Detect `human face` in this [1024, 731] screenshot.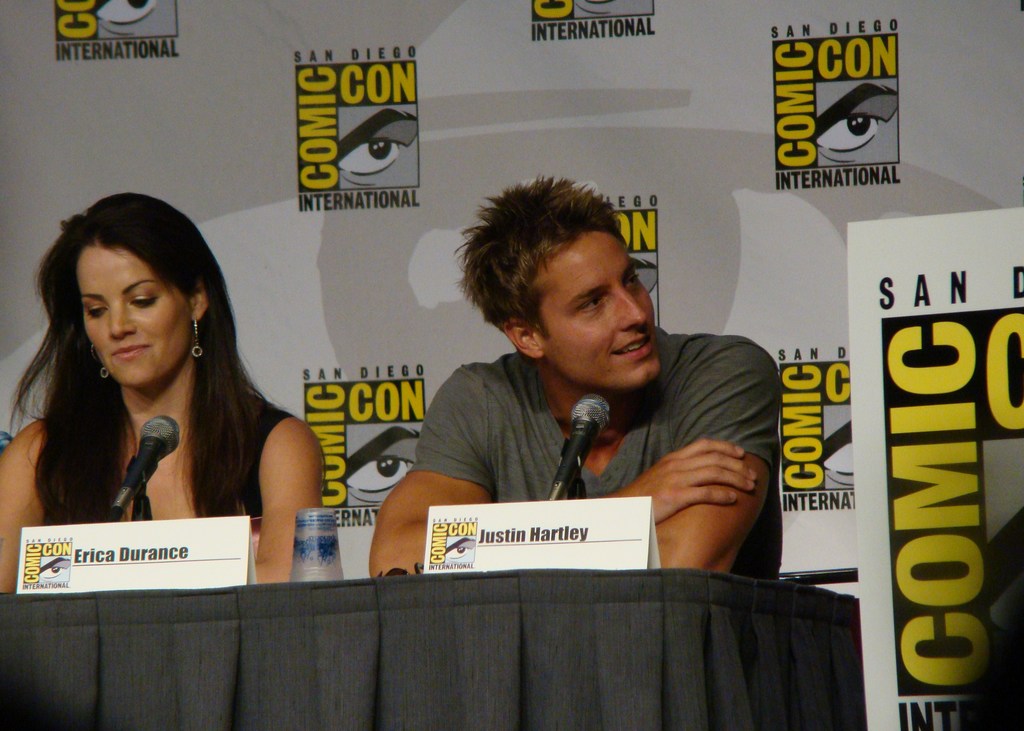
Detection: (x1=60, y1=247, x2=175, y2=384).
